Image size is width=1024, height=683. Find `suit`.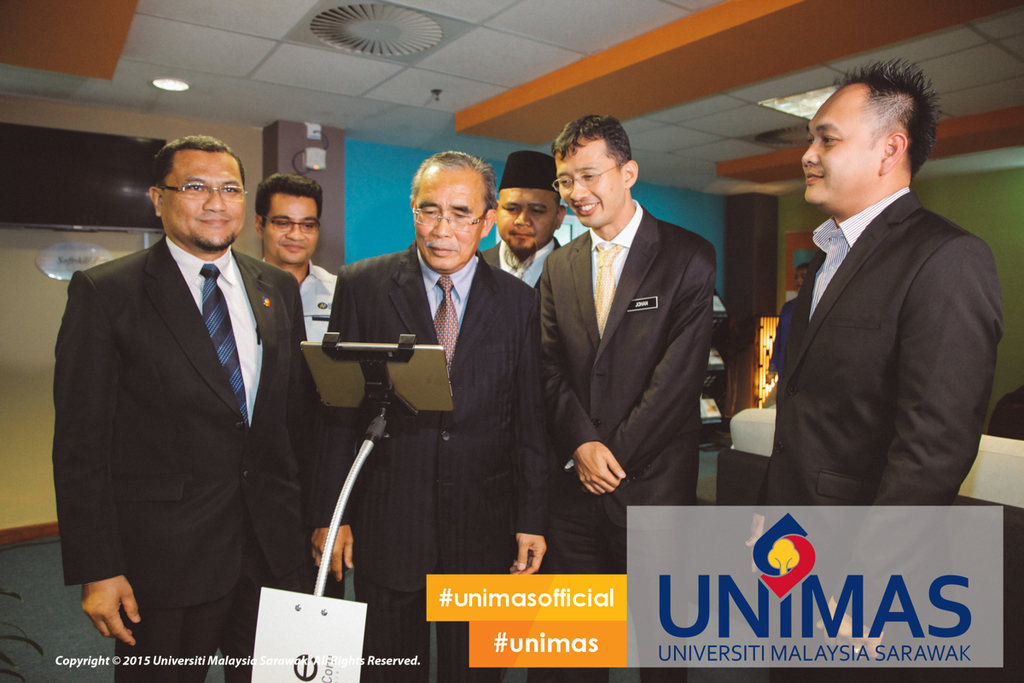
crop(304, 244, 547, 682).
